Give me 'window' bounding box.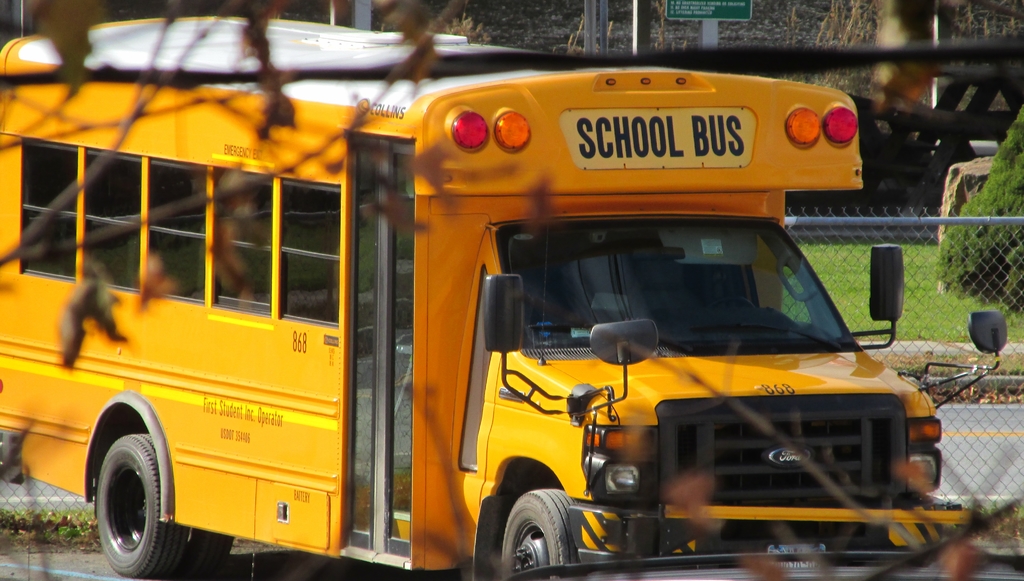
region(207, 176, 273, 309).
